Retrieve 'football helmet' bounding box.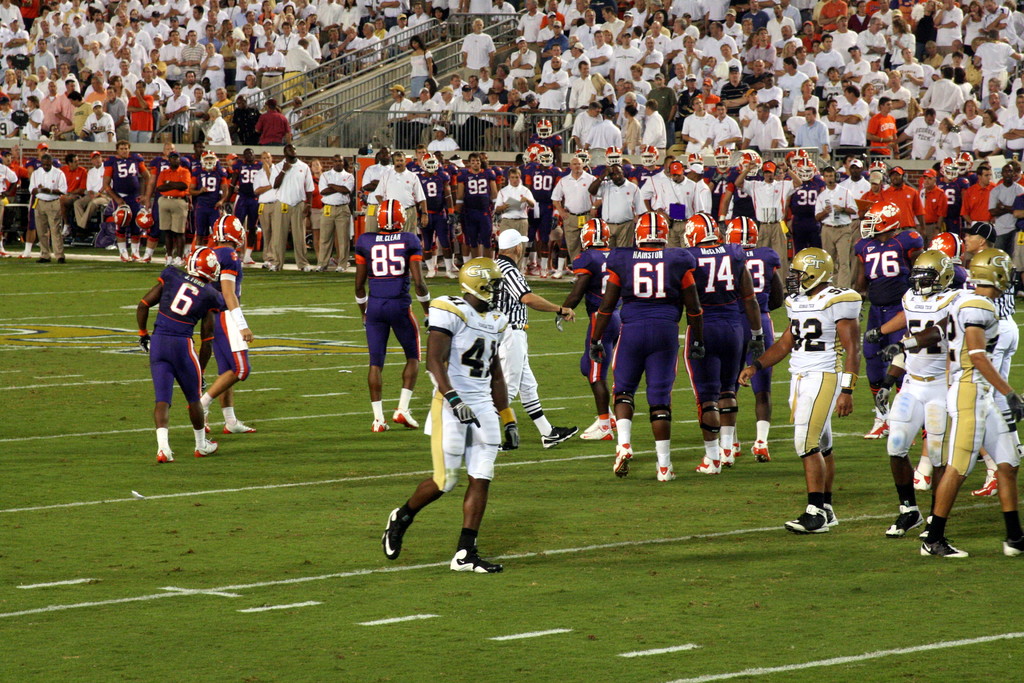
Bounding box: x1=968 y1=245 x2=1016 y2=302.
